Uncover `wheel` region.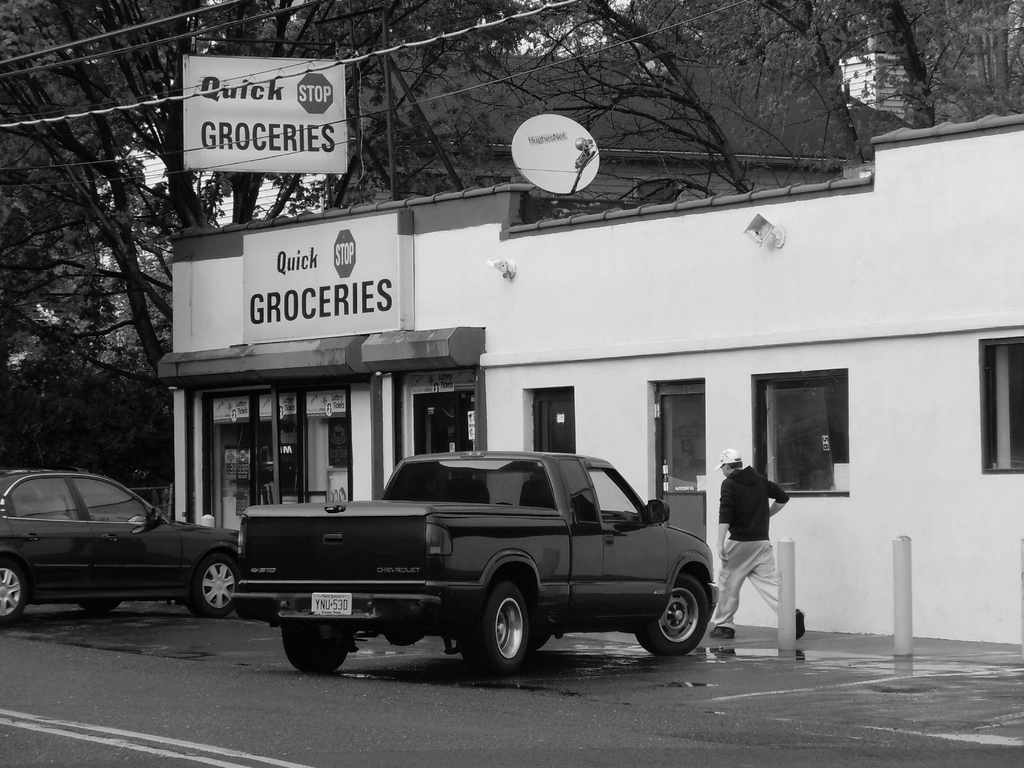
Uncovered: bbox=[598, 508, 621, 523].
